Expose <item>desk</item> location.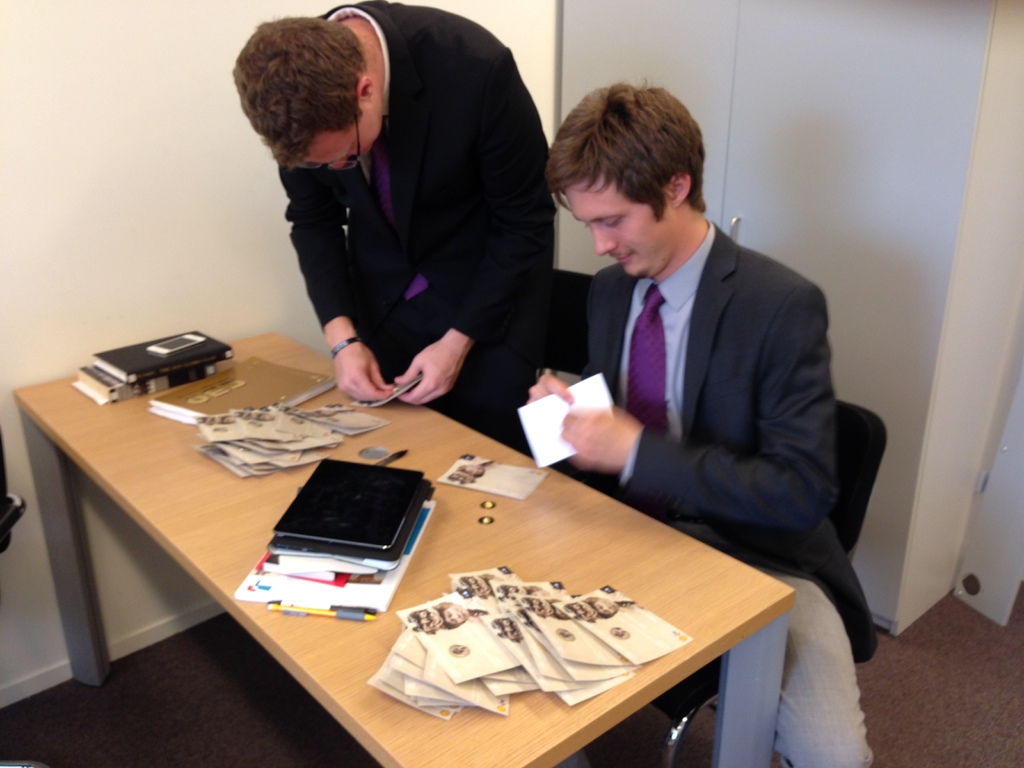
Exposed at rect(4, 329, 826, 757).
